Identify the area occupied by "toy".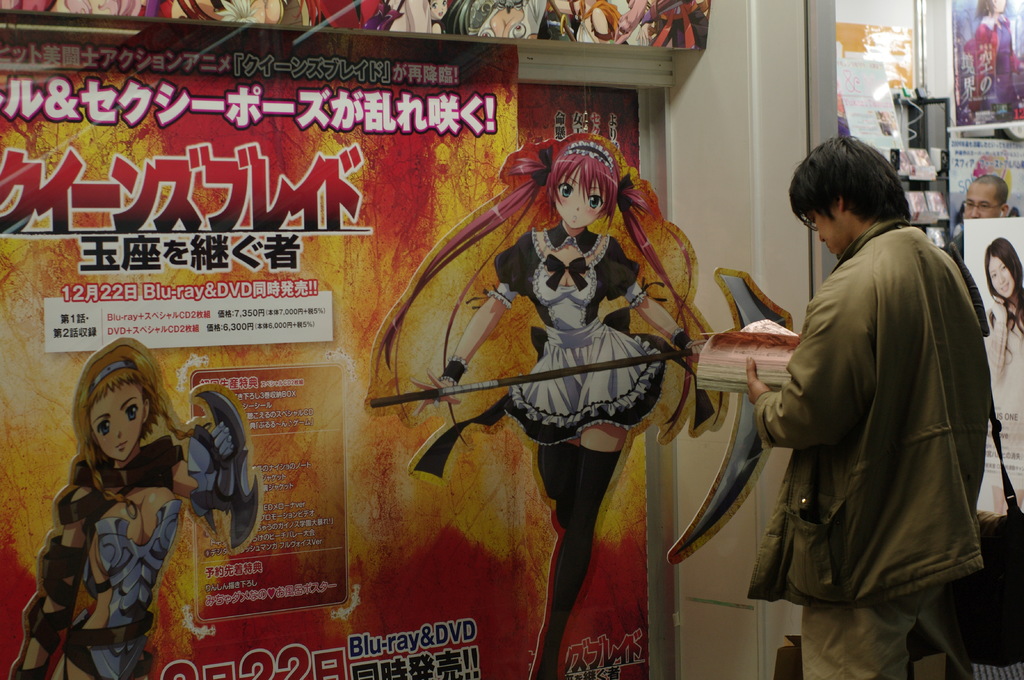
Area: 294, 0, 384, 39.
